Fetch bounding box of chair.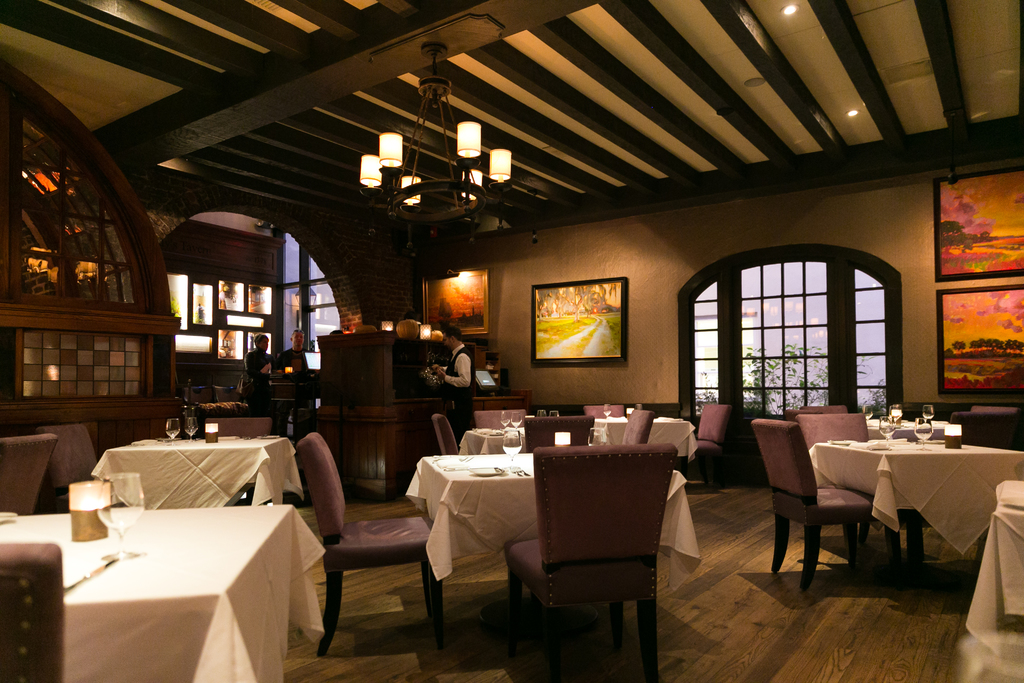
Bbox: [948, 413, 1023, 448].
